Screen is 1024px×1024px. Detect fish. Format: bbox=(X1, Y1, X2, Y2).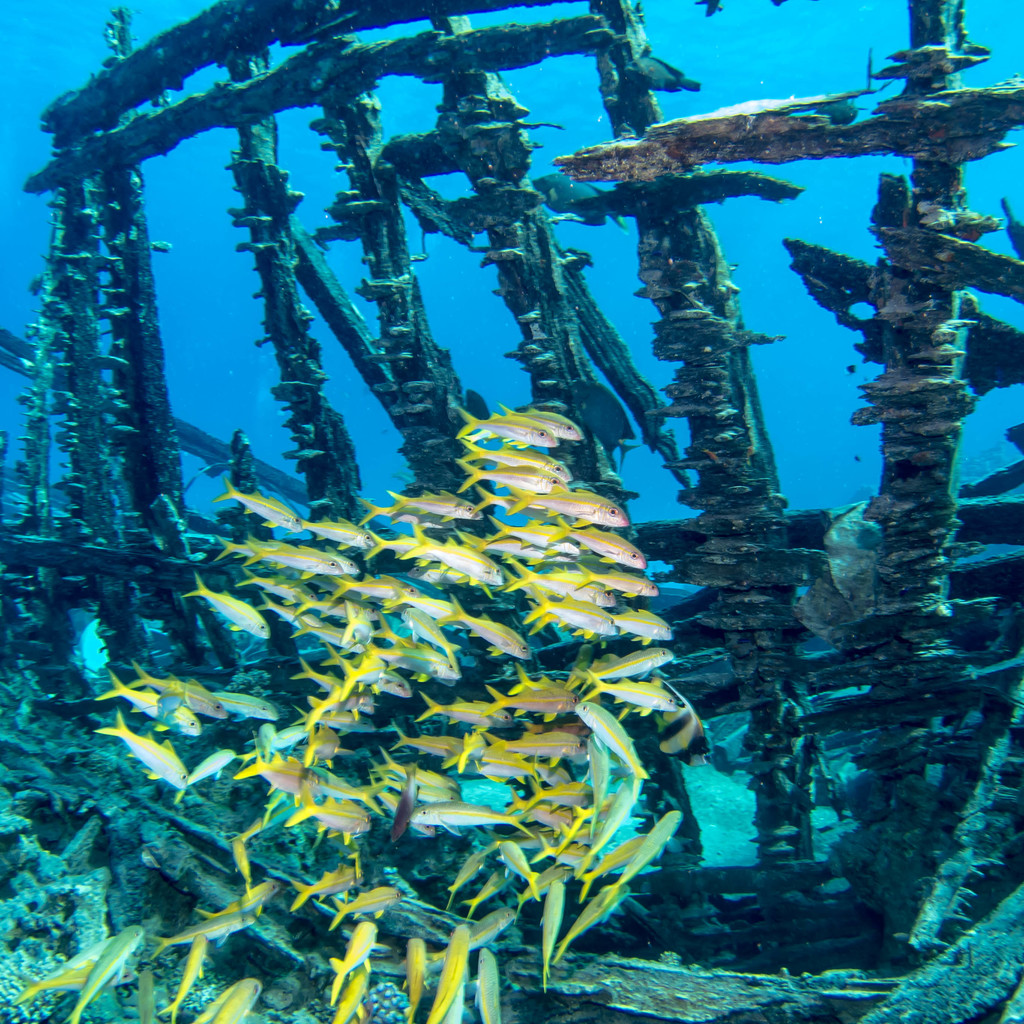
bbox=(591, 805, 682, 909).
